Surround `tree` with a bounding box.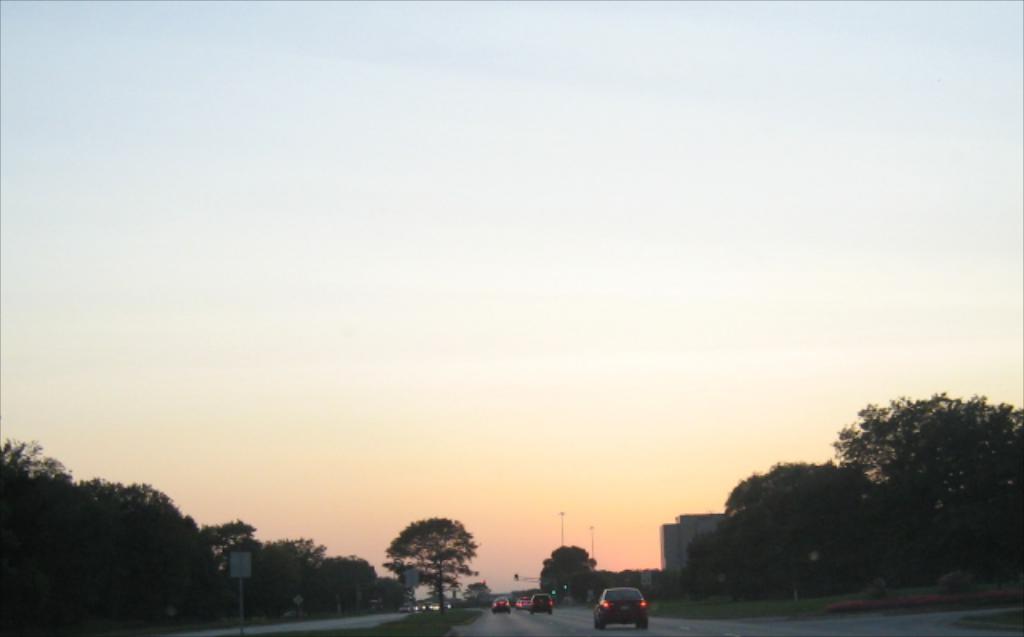
bbox=[832, 387, 1022, 581].
